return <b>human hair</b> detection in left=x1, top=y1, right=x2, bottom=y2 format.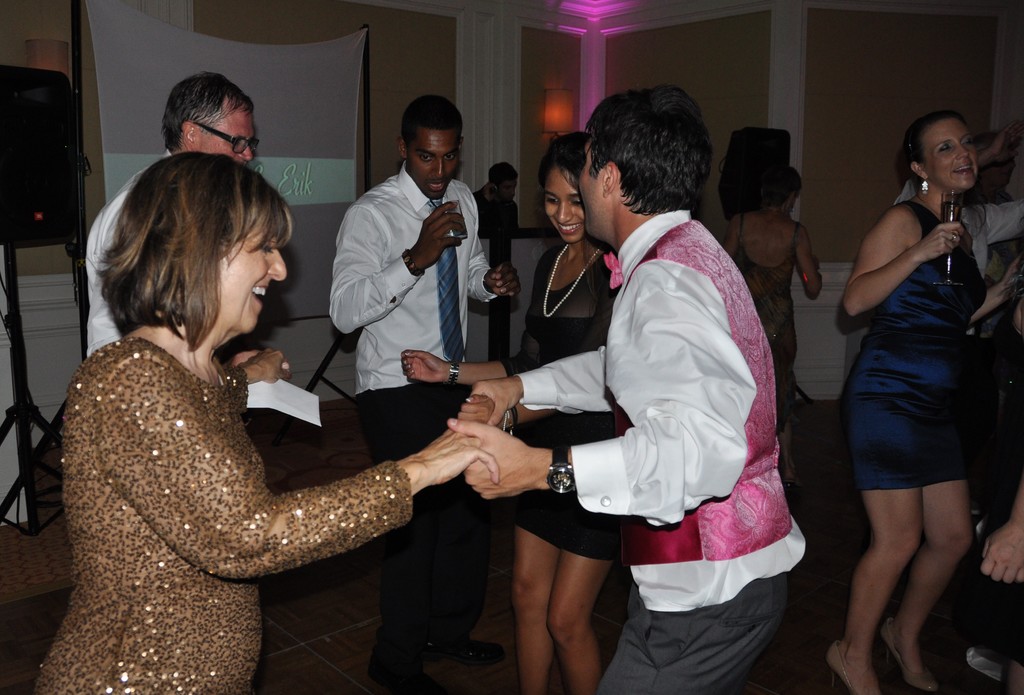
left=586, top=86, right=714, bottom=214.
